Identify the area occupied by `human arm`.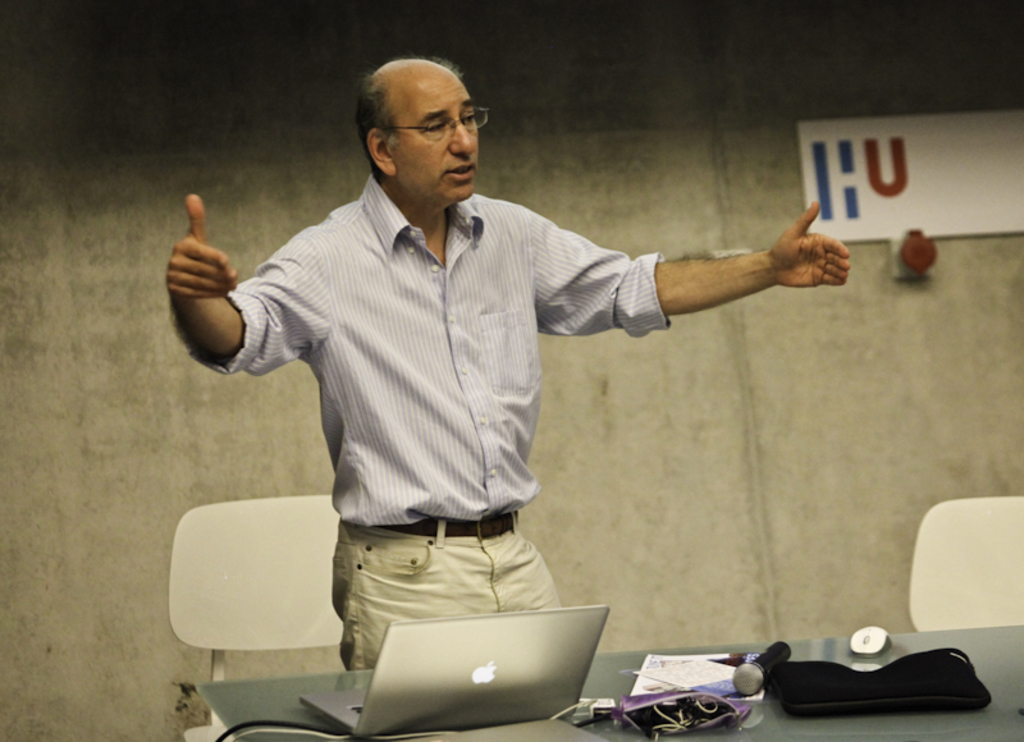
Area: region(147, 203, 276, 393).
